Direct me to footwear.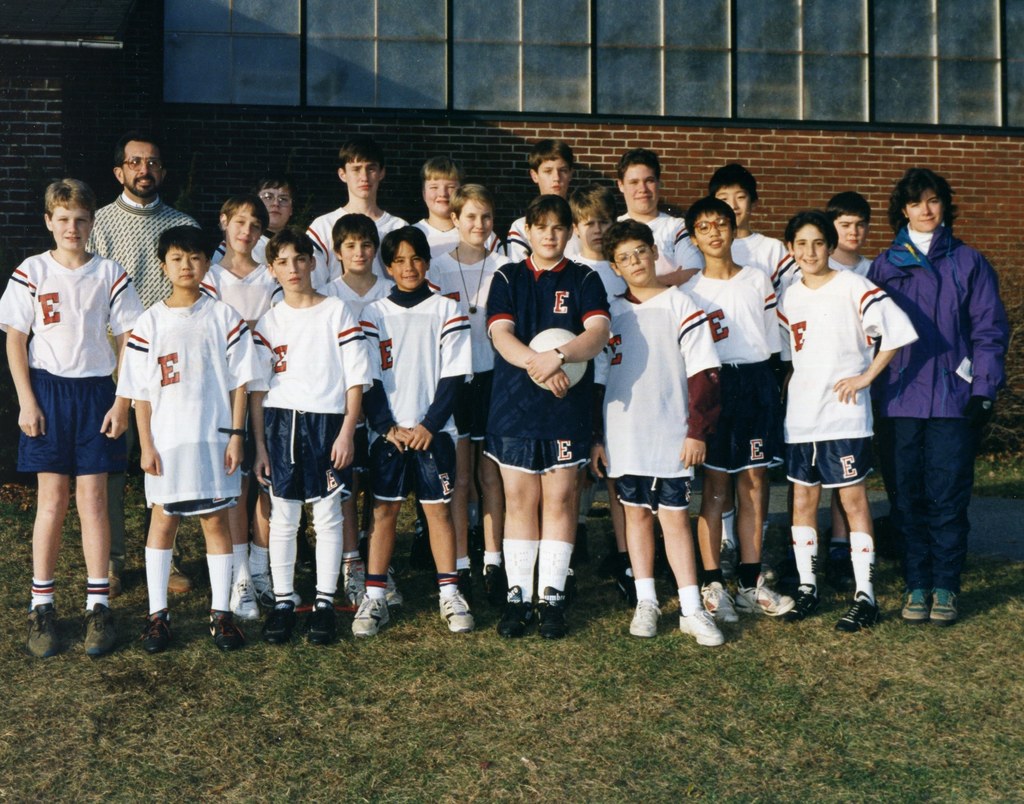
Direction: <region>438, 590, 477, 633</region>.
